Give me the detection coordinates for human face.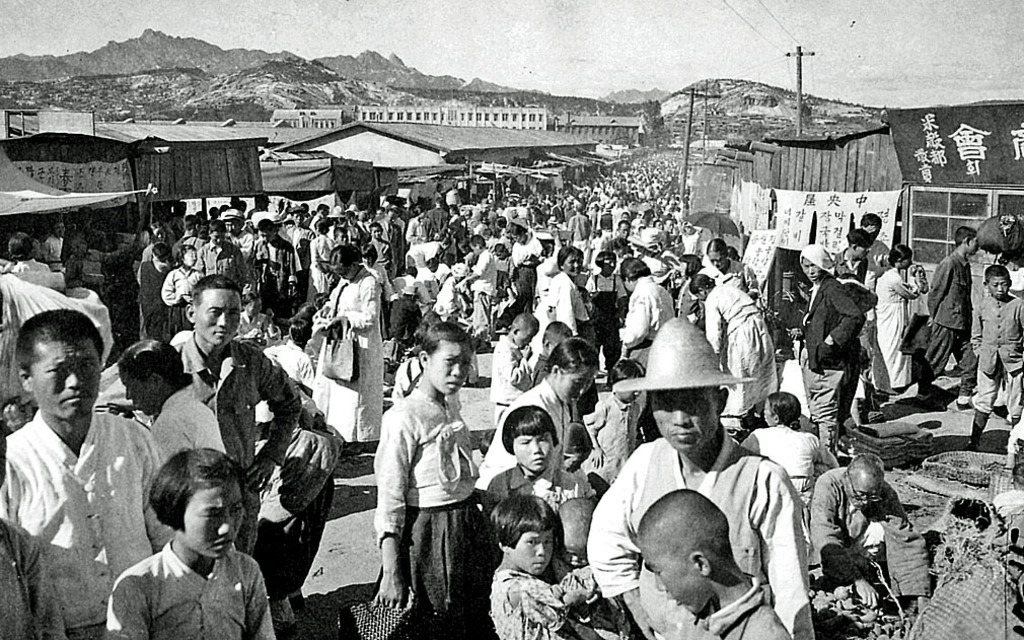
detection(986, 275, 1008, 298).
